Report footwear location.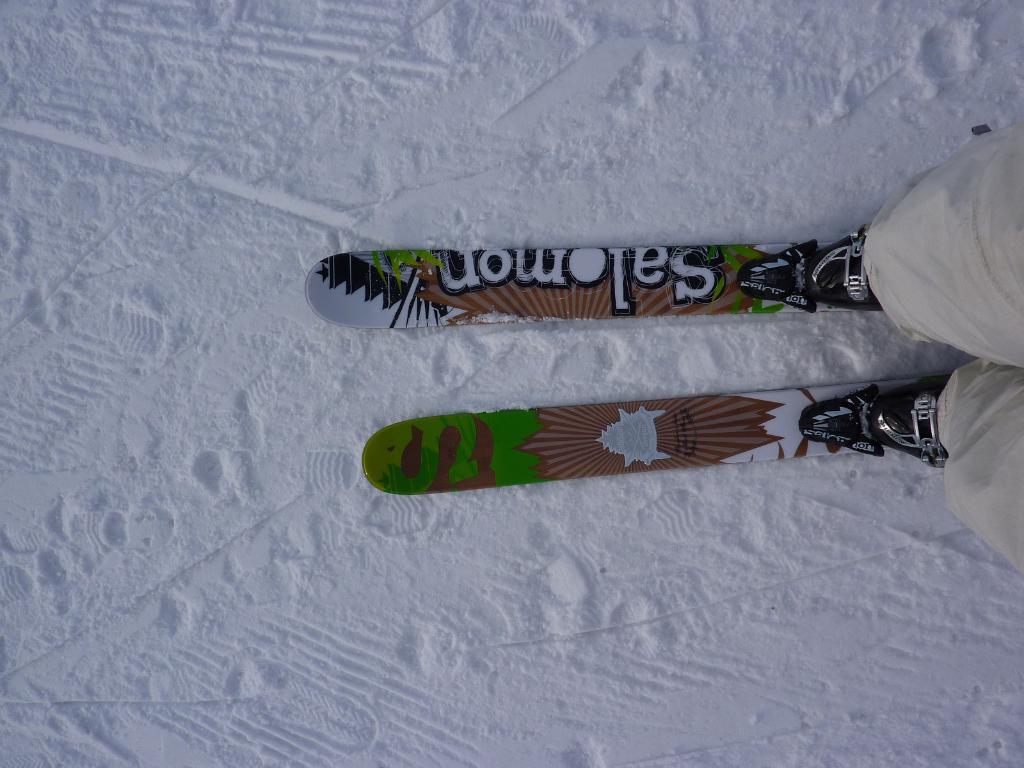
Report: x1=824 y1=234 x2=884 y2=315.
